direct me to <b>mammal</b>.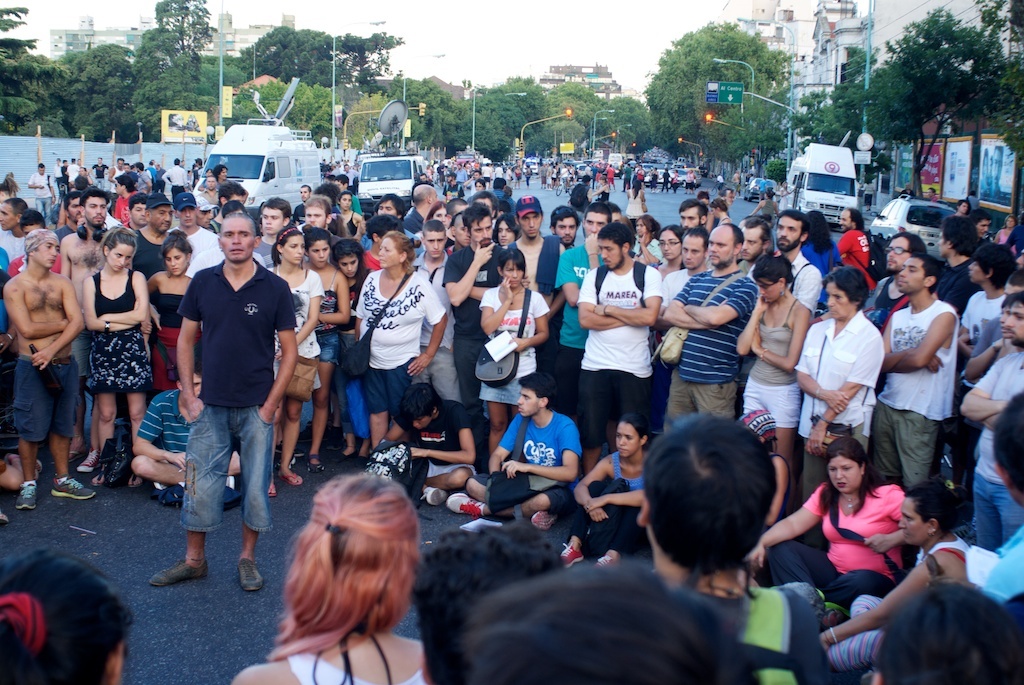
Direction: crop(0, 551, 136, 684).
